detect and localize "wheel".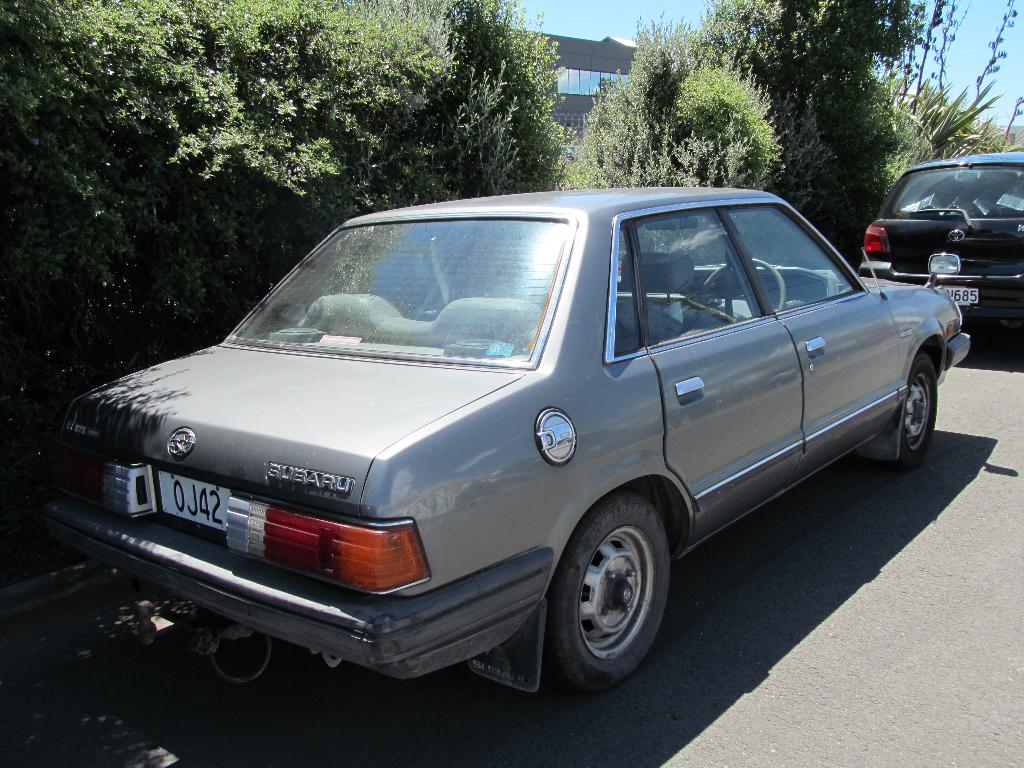
Localized at [left=893, top=351, right=939, bottom=472].
